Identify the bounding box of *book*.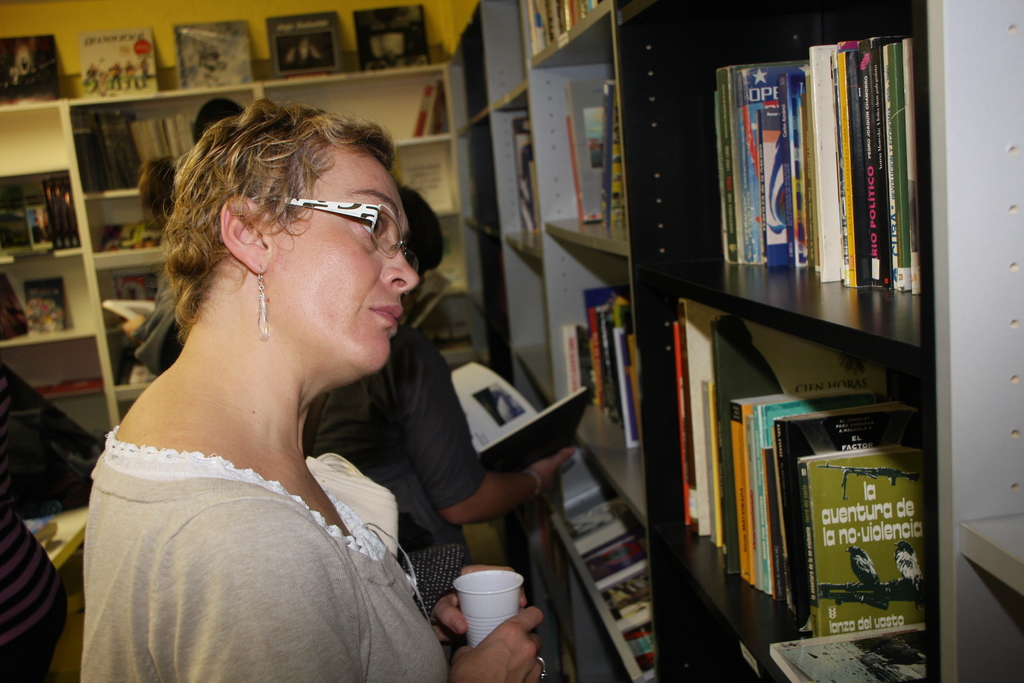
[left=79, top=25, right=159, bottom=103].
